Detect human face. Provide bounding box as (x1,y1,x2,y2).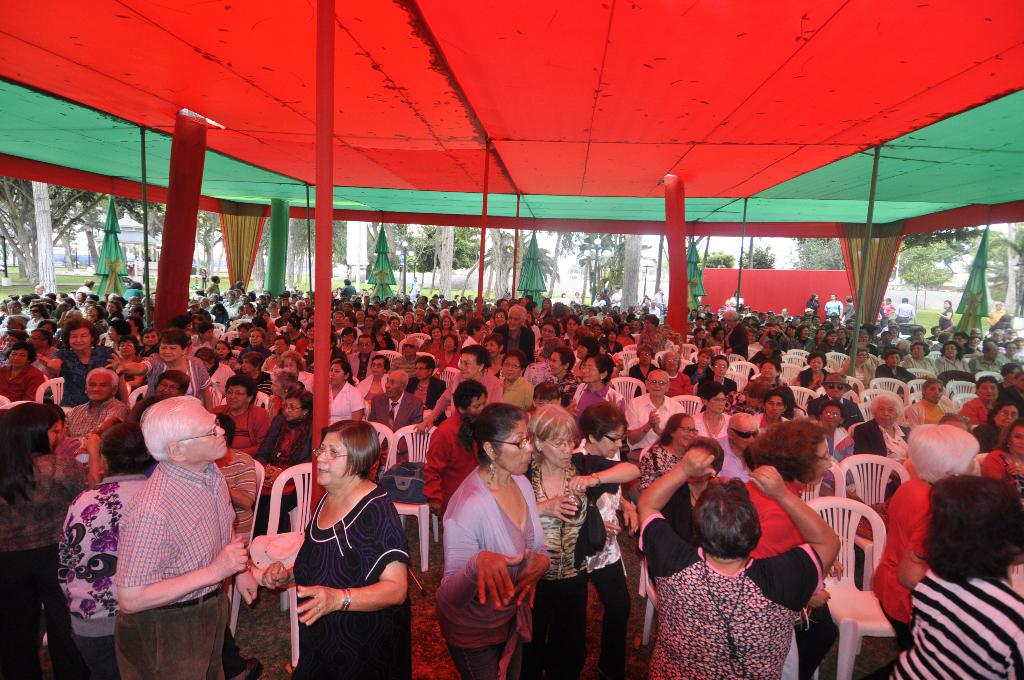
(674,417,695,447).
